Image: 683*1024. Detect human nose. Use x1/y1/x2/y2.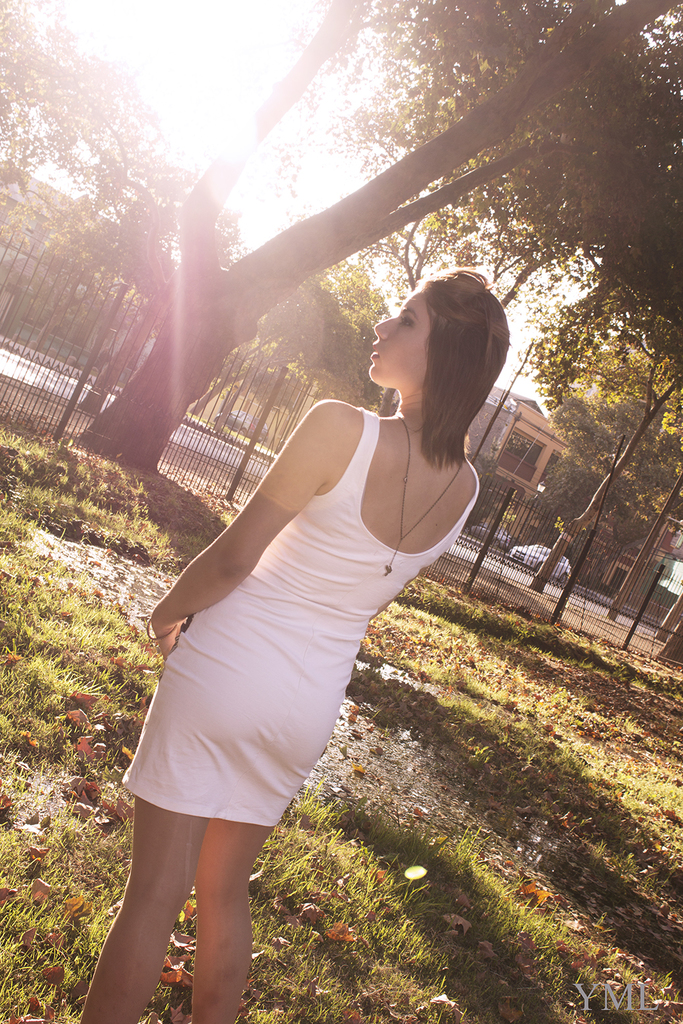
375/317/397/341.
